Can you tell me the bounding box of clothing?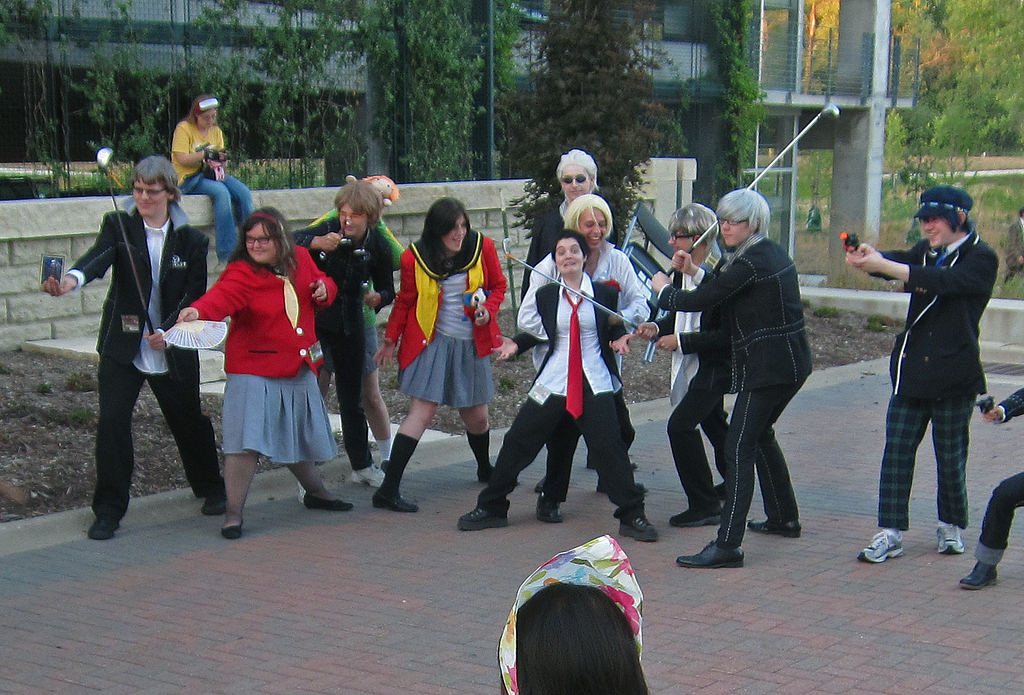
left=355, top=223, right=518, bottom=432.
